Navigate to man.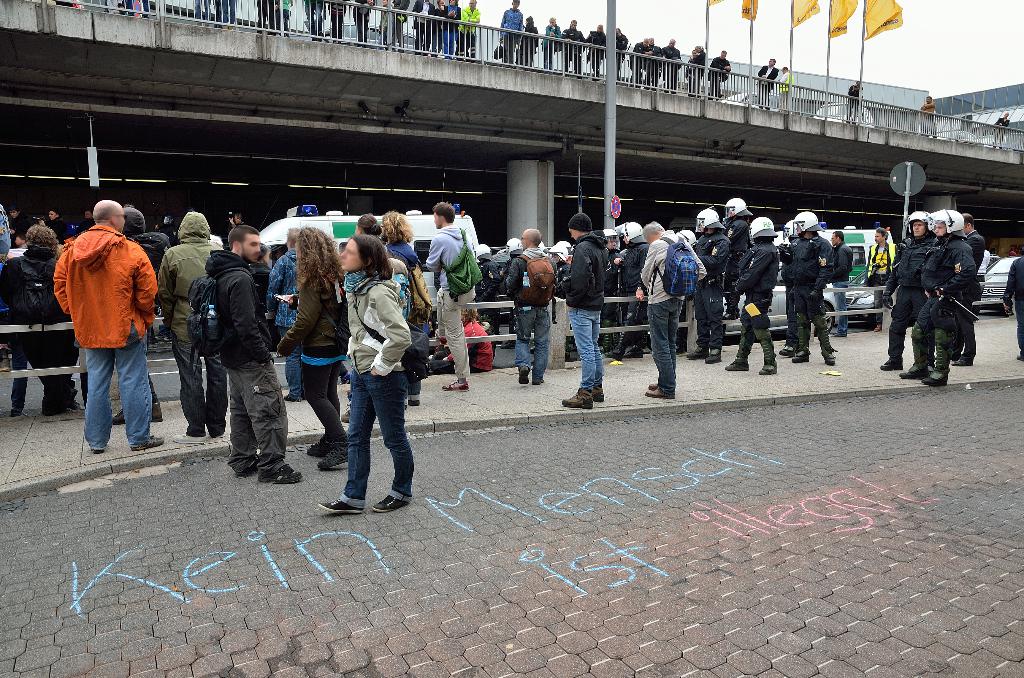
Navigation target: {"x1": 950, "y1": 214, "x2": 986, "y2": 366}.
